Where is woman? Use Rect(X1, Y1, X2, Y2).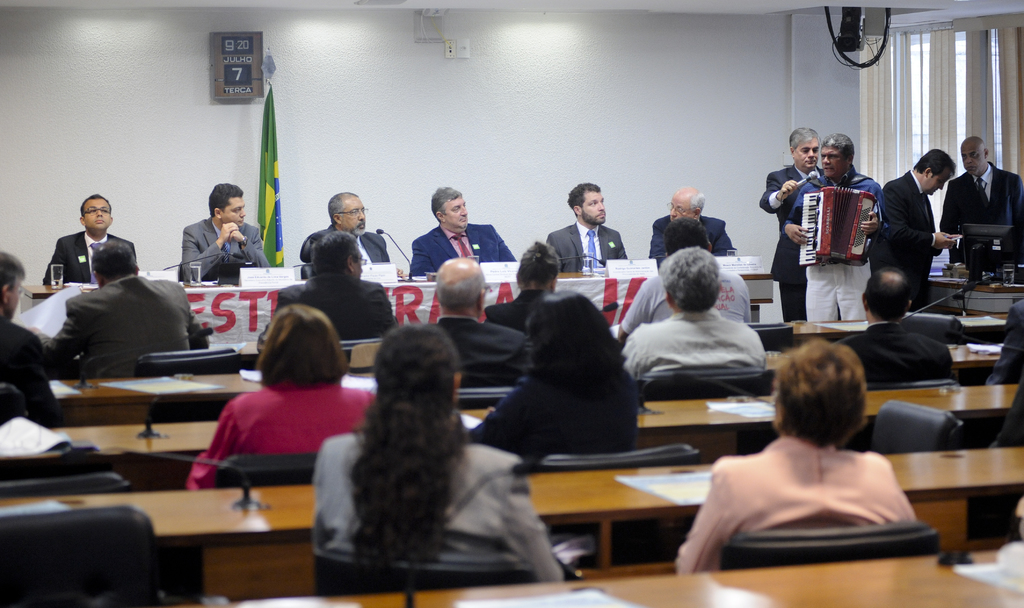
Rect(466, 292, 641, 455).
